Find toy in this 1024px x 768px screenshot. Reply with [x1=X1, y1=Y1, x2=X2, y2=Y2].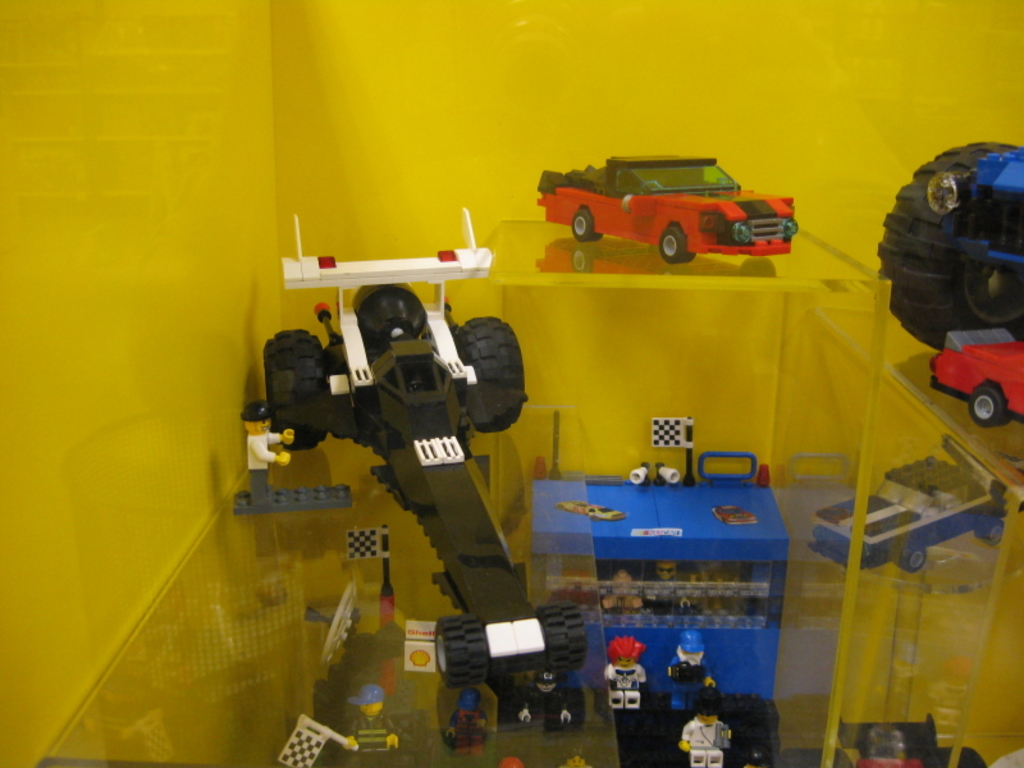
[x1=873, y1=141, x2=1019, y2=428].
